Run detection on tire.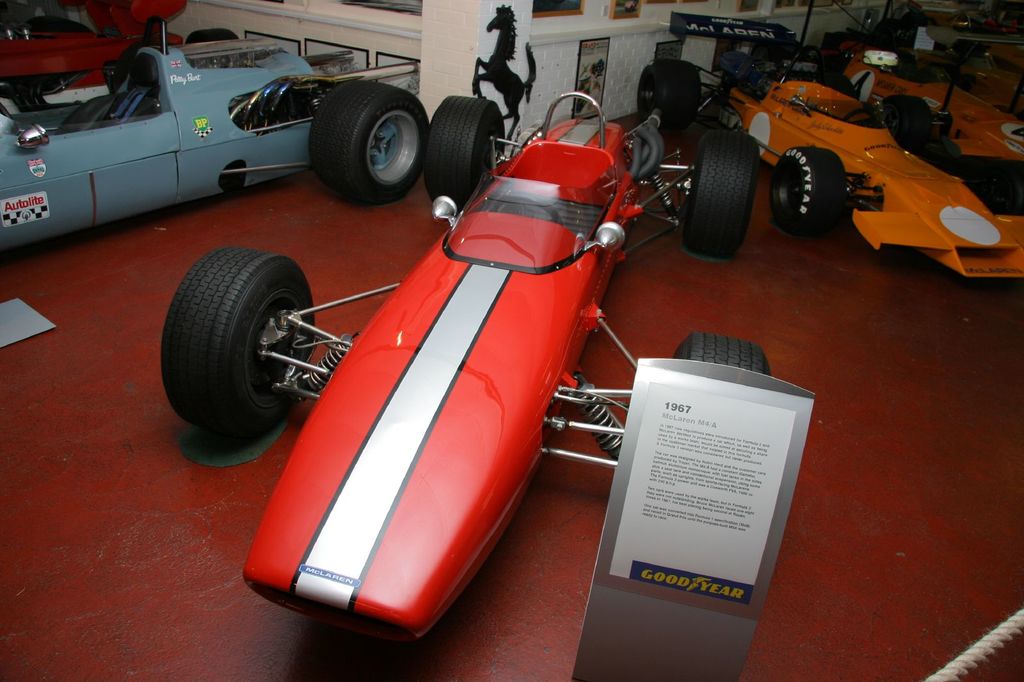
Result: BBox(152, 228, 310, 455).
